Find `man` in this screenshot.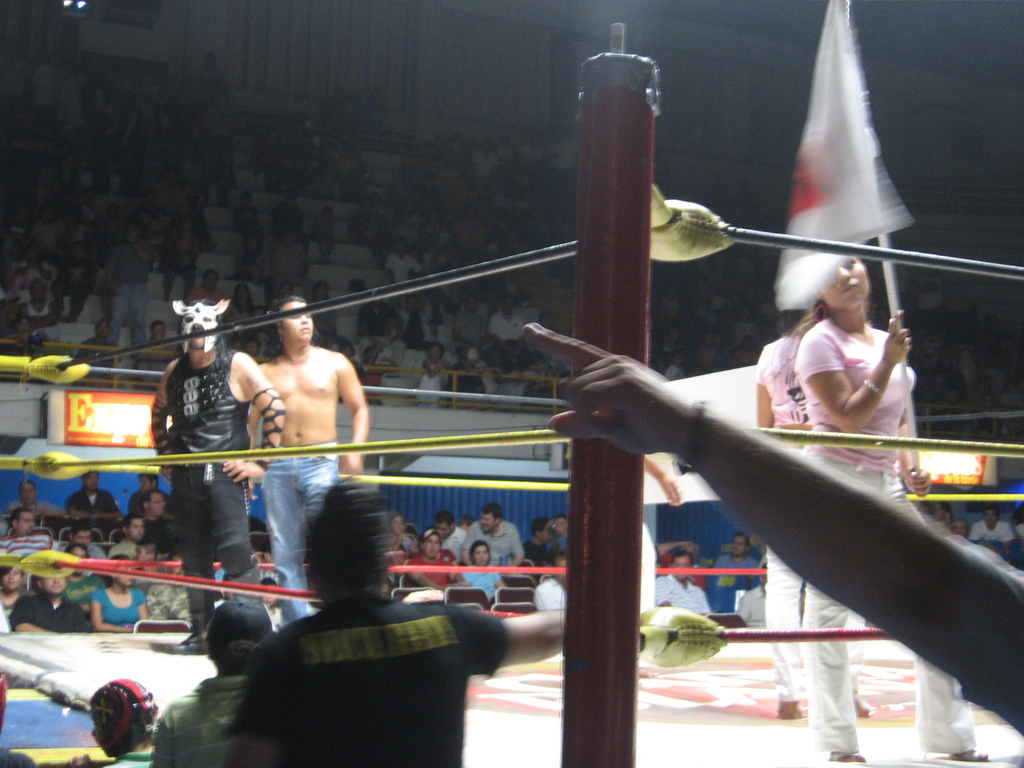
The bounding box for `man` is 153/294/287/657.
